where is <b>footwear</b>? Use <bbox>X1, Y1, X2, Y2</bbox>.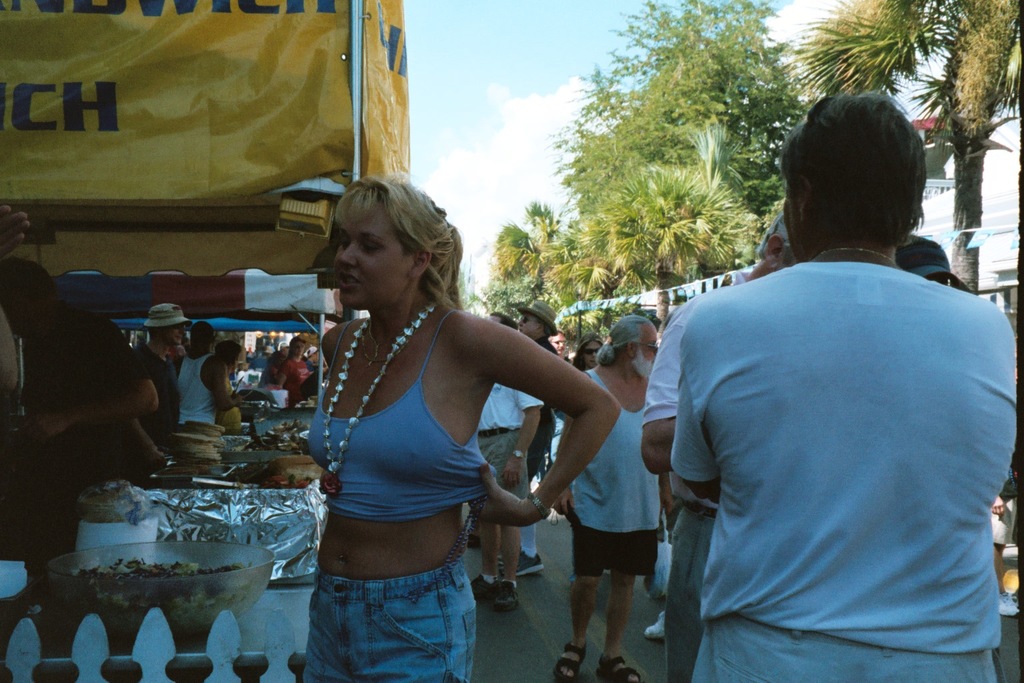
<bbox>642, 610, 668, 640</bbox>.
